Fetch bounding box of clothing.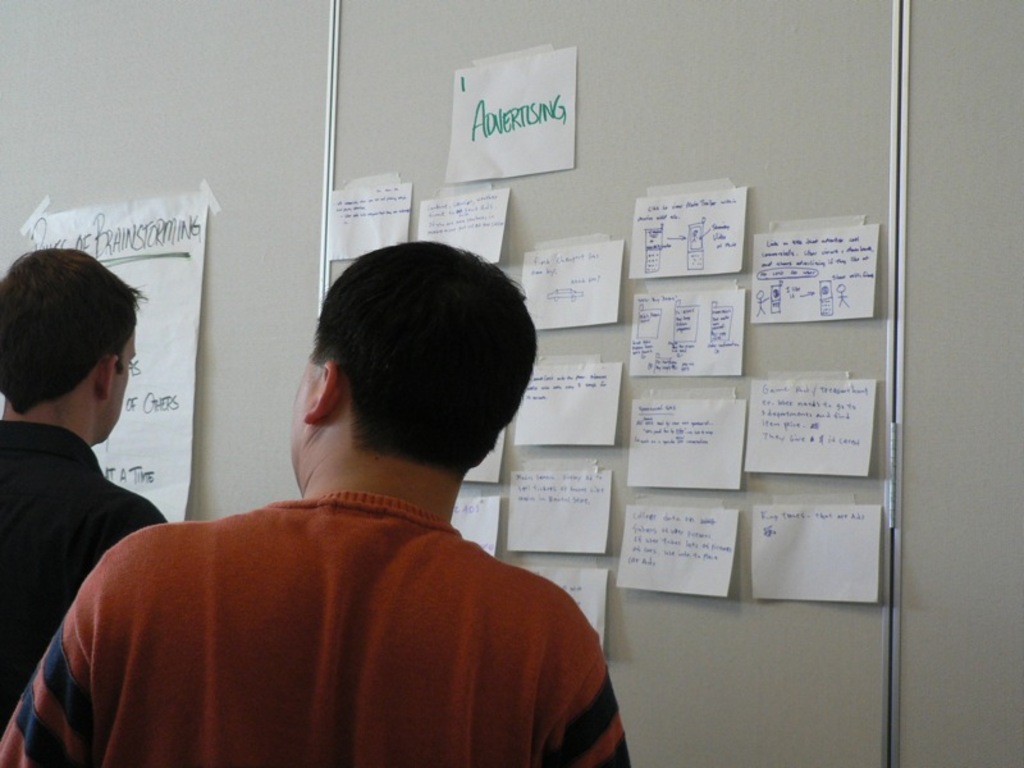
Bbox: 1/492/628/767.
